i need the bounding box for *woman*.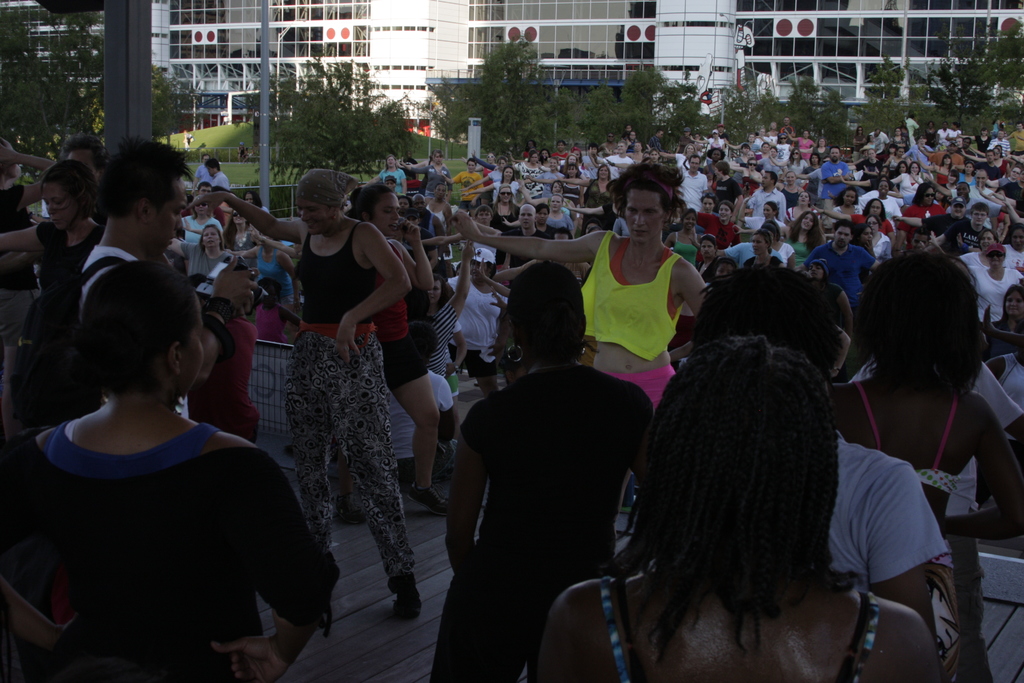
Here it is: [left=348, top=178, right=456, bottom=513].
